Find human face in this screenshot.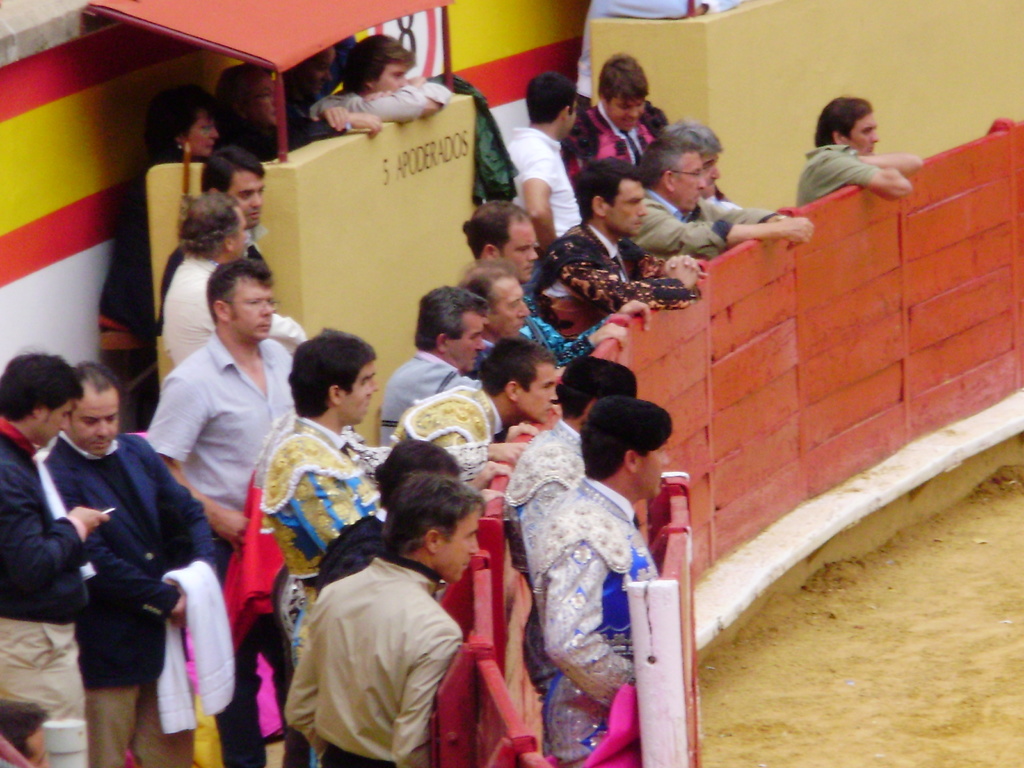
The bounding box for human face is {"left": 178, "top": 111, "right": 218, "bottom": 154}.
